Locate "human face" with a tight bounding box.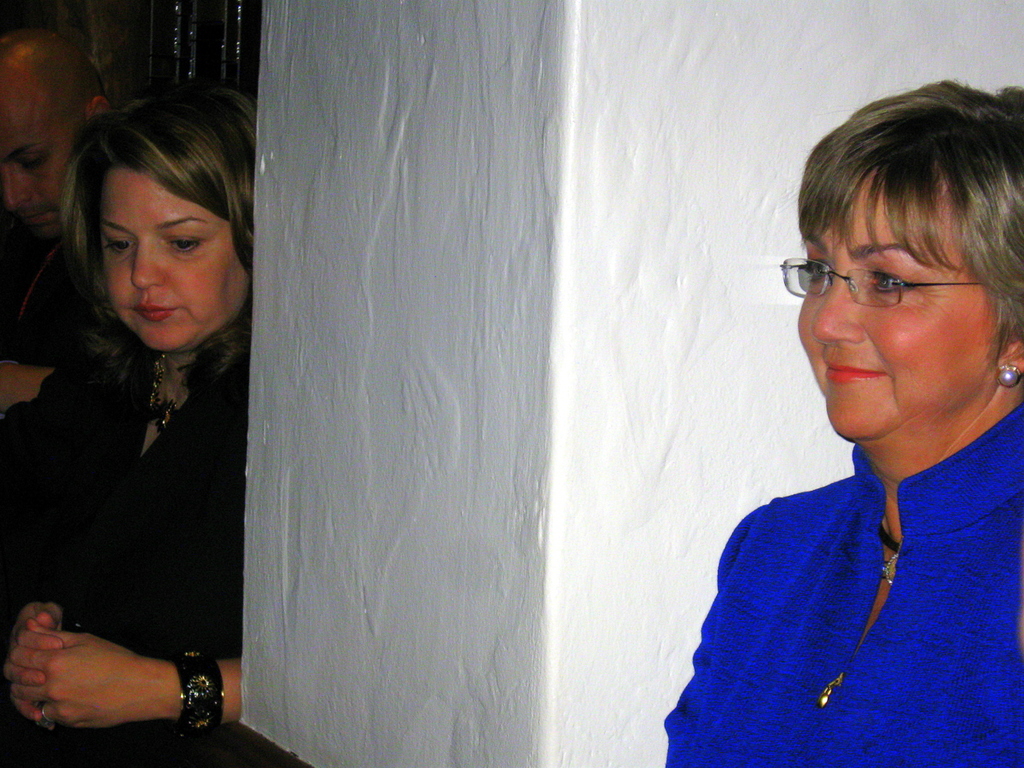
bbox=(780, 166, 990, 440).
